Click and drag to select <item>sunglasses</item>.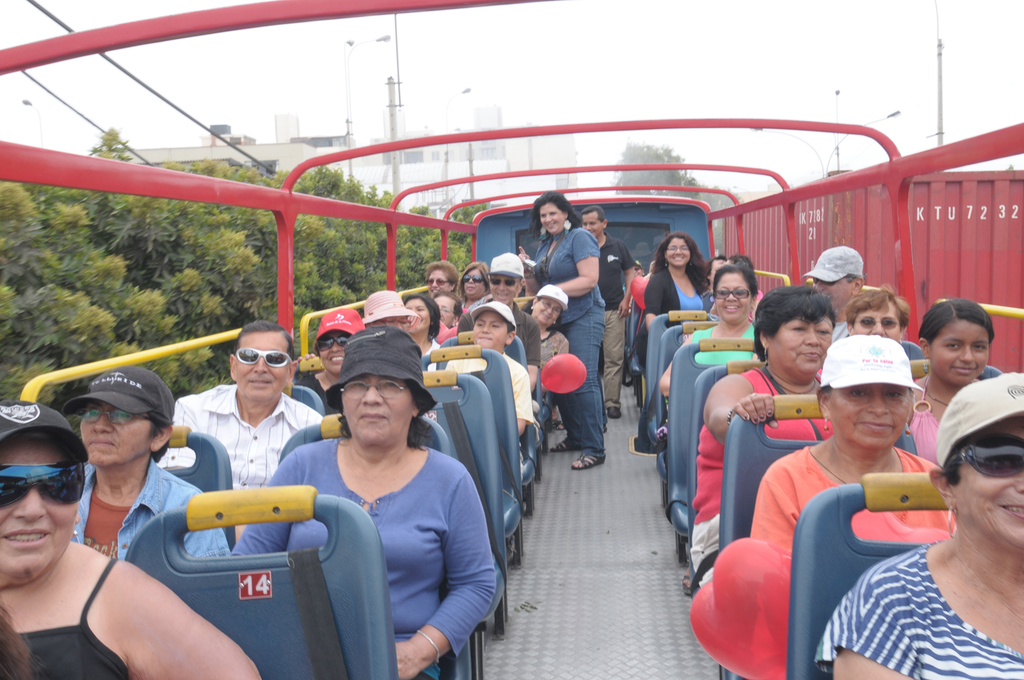
Selection: {"left": 237, "top": 346, "right": 291, "bottom": 366}.
